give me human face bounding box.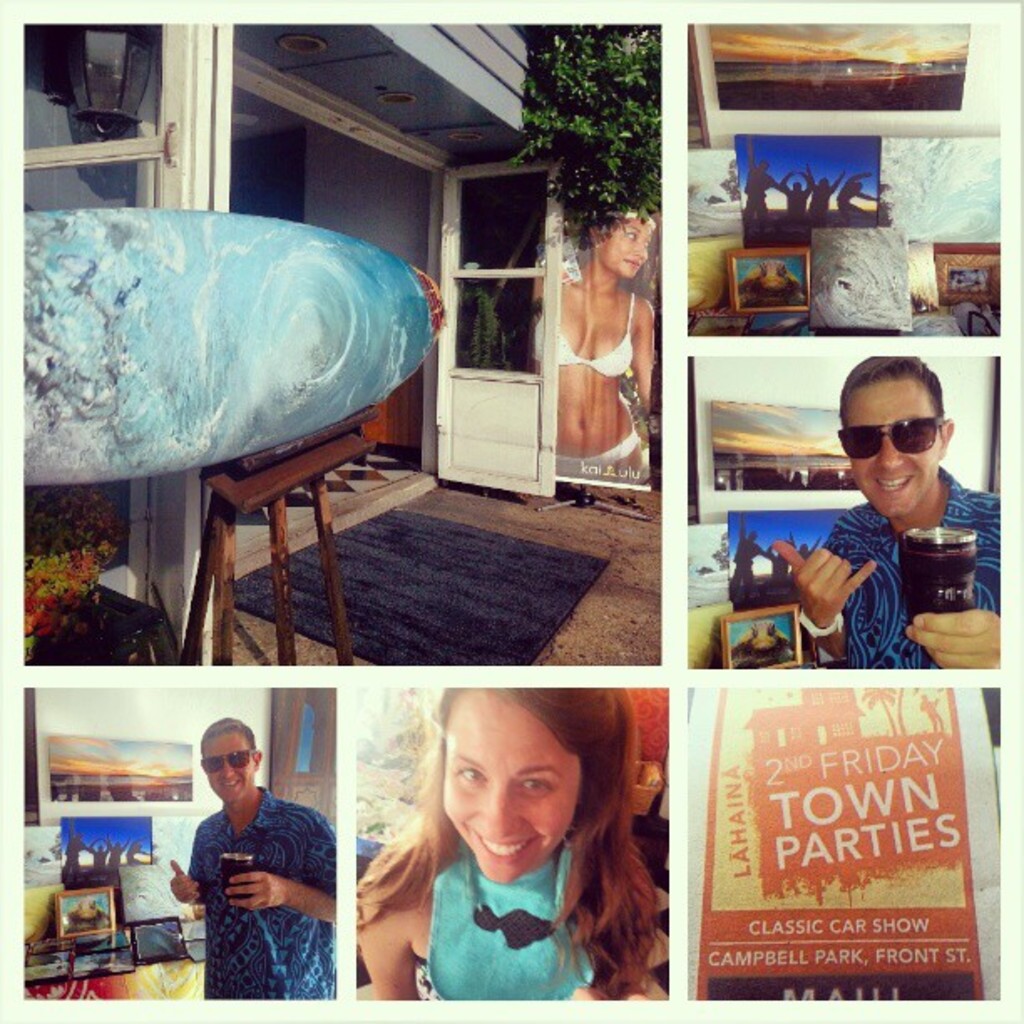
<box>442,694,581,883</box>.
